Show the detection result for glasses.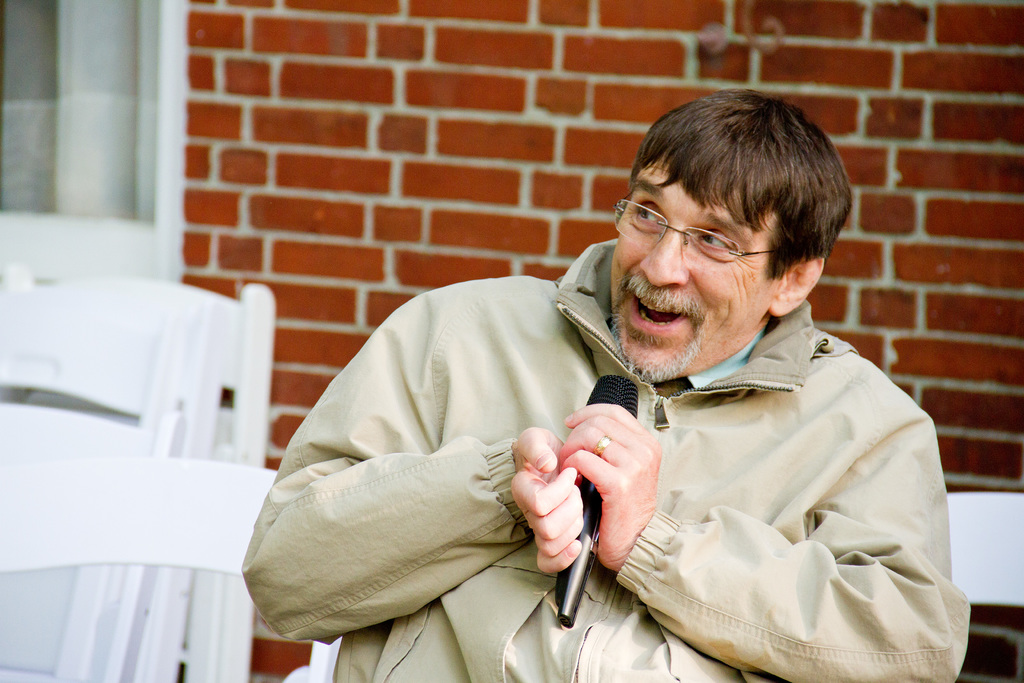
[left=604, top=199, right=785, bottom=264].
